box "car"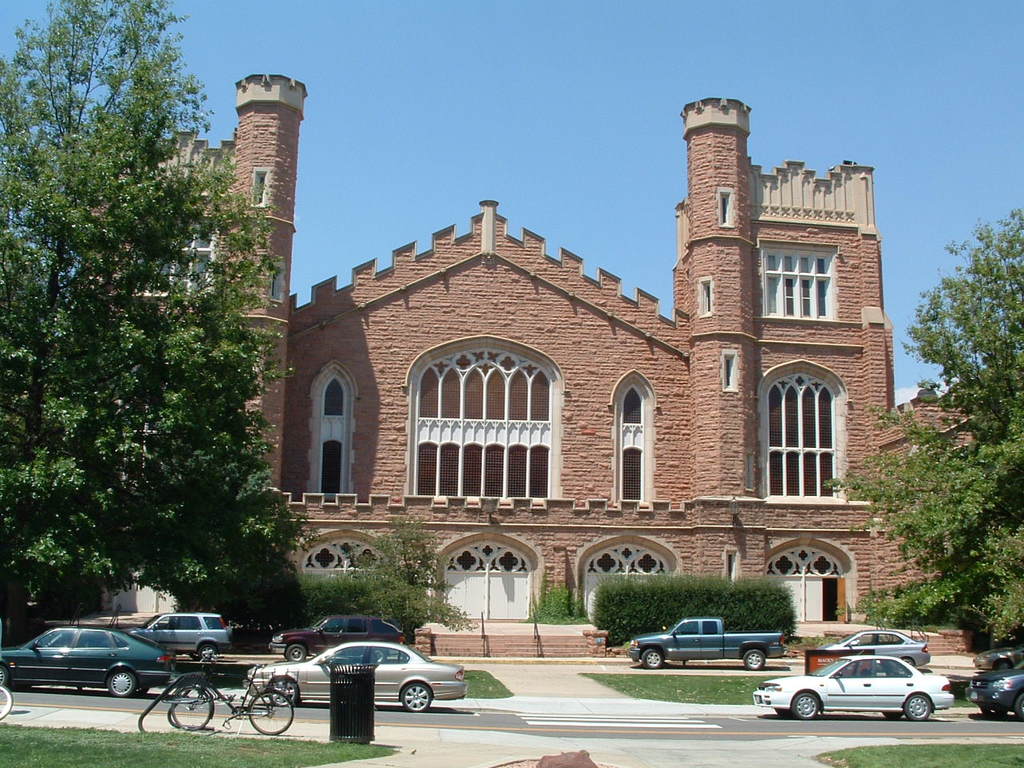
x1=753, y1=650, x2=954, y2=722
